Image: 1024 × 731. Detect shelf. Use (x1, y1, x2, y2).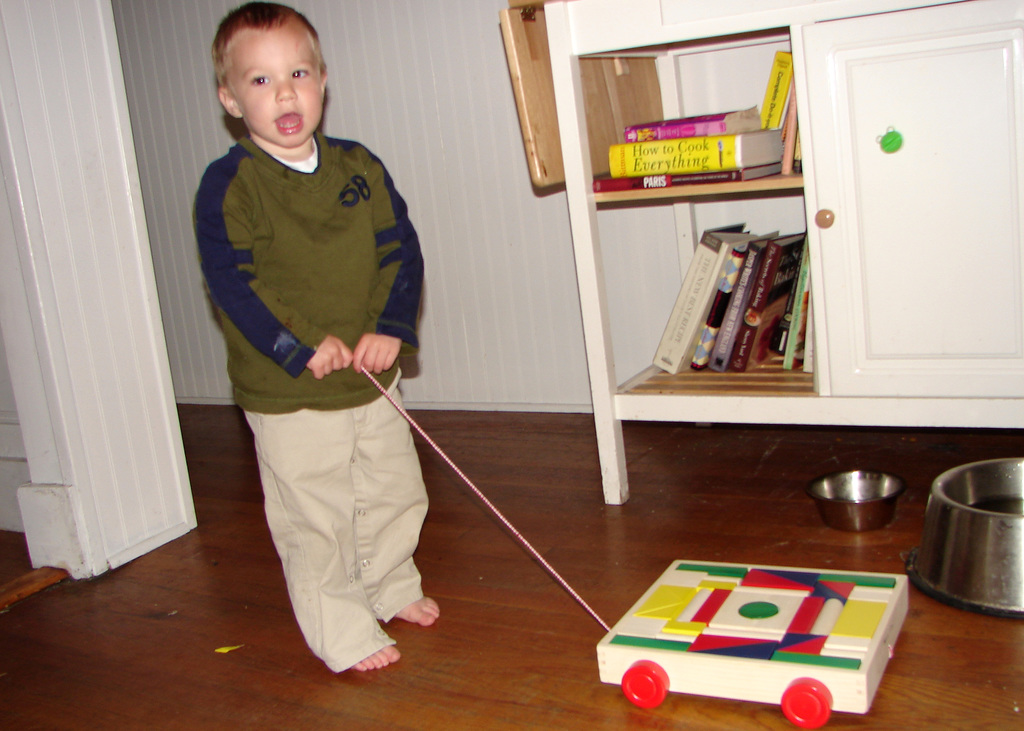
(778, 0, 1023, 438).
